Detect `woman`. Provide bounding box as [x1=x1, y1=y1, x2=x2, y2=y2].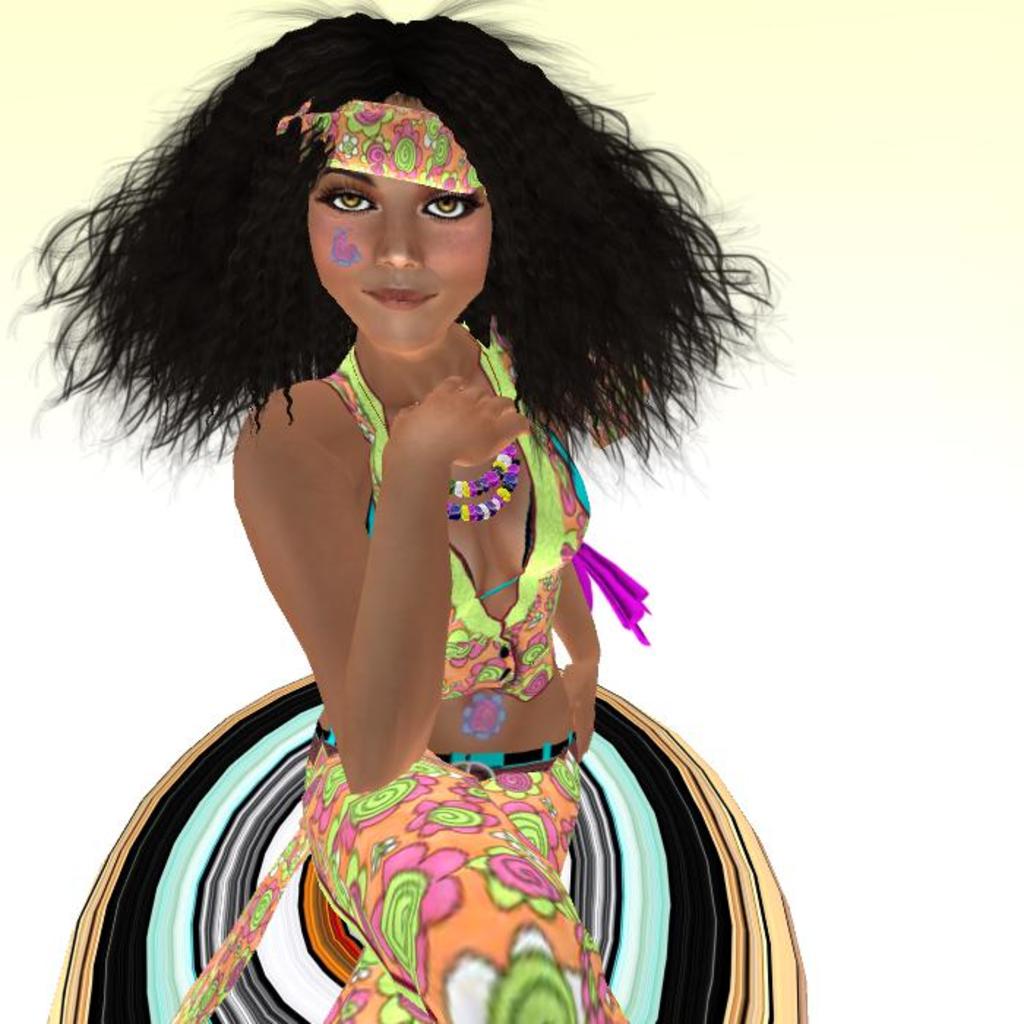
[x1=9, y1=12, x2=851, y2=995].
